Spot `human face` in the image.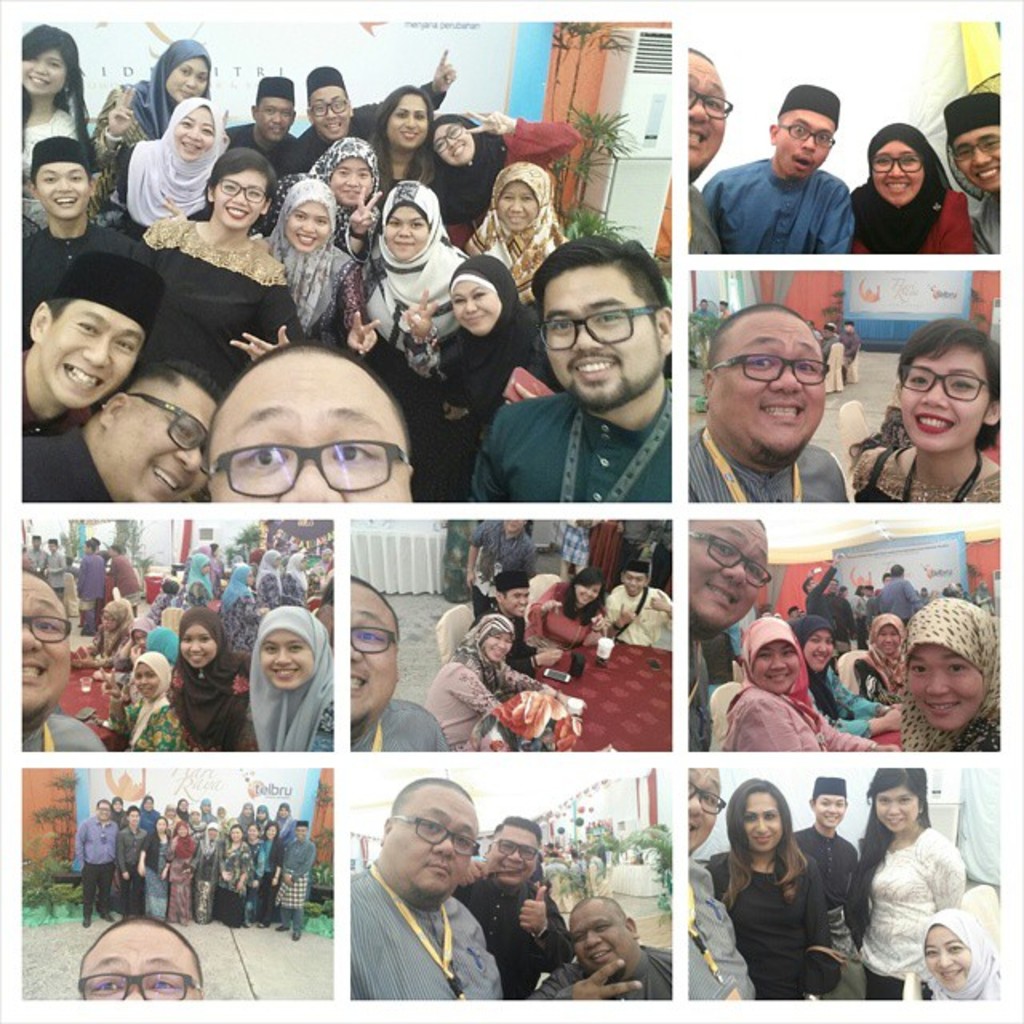
`human face` found at x1=478, y1=627, x2=506, y2=669.
